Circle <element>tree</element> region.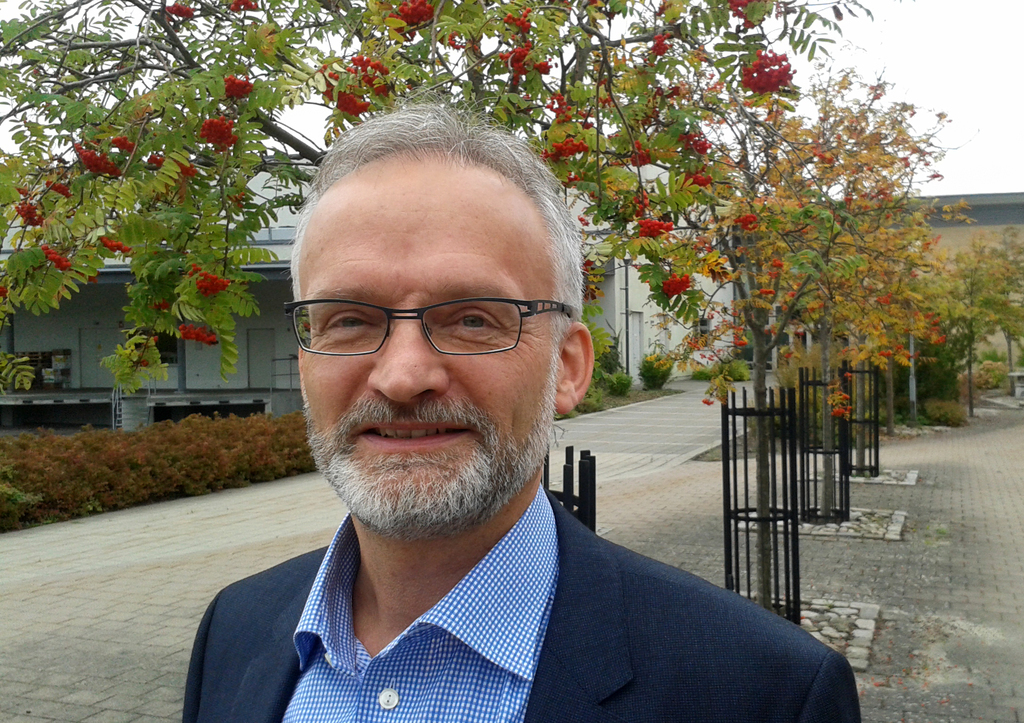
Region: {"x1": 0, "y1": 0, "x2": 1023, "y2": 621}.
